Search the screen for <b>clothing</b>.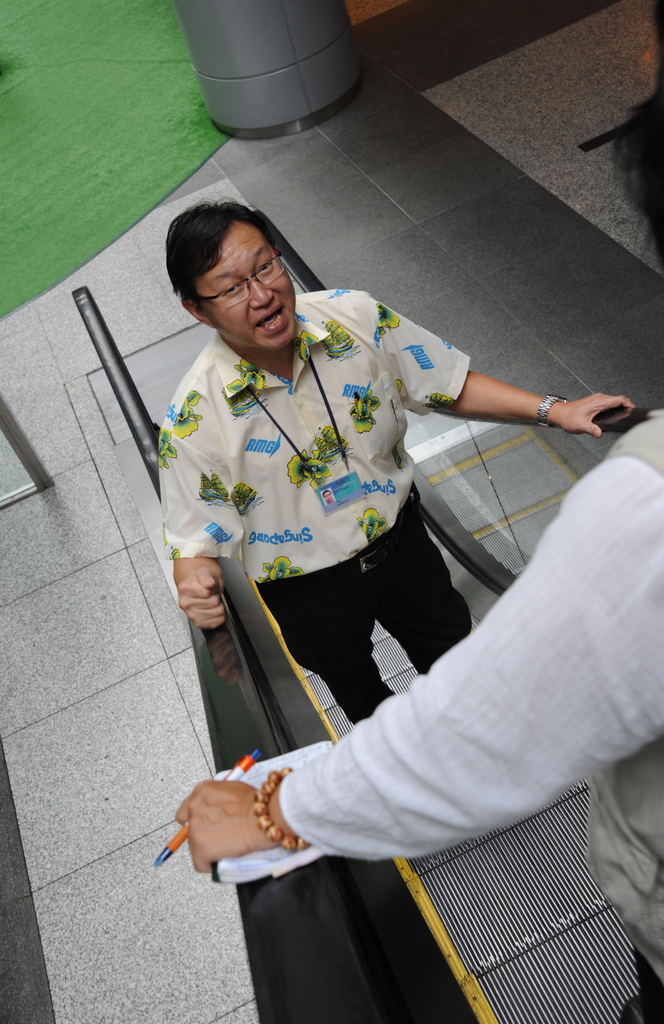
Found at x1=130 y1=284 x2=513 y2=716.
